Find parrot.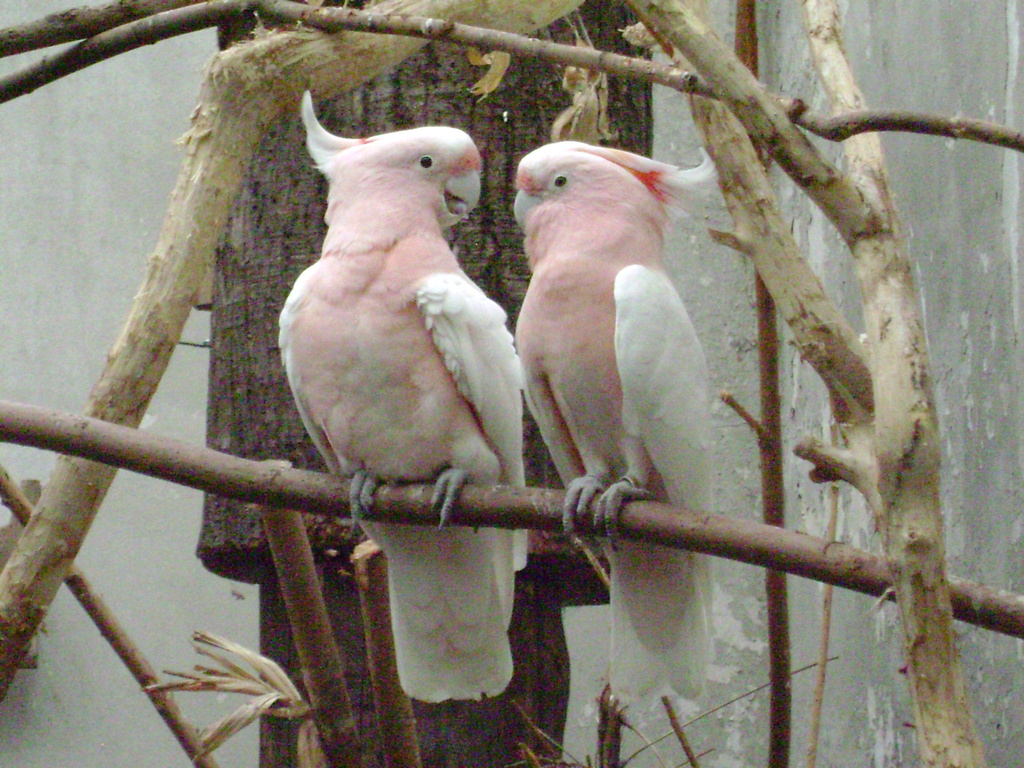
[left=271, top=86, right=523, bottom=706].
